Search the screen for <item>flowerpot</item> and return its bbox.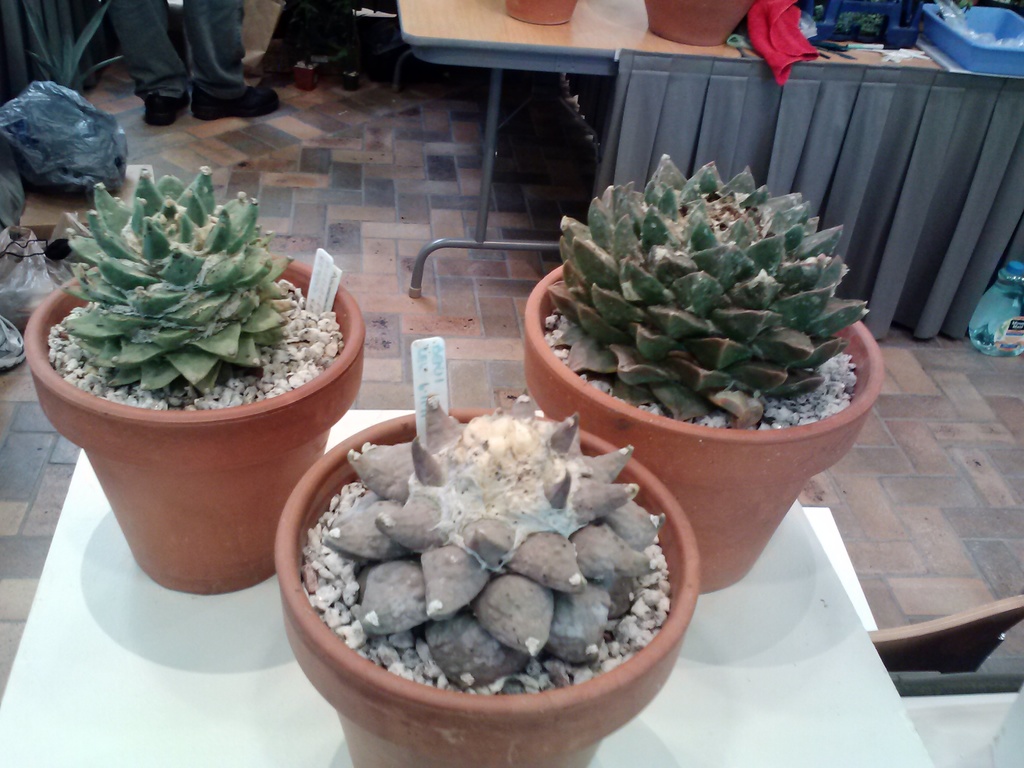
Found: (20, 260, 366, 600).
